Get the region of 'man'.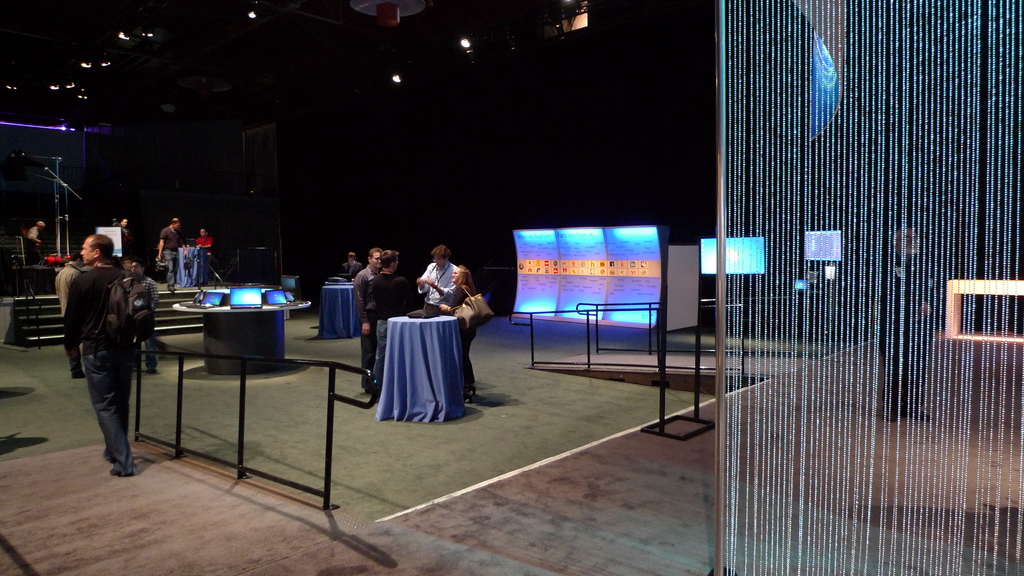
(left=356, top=247, right=385, bottom=400).
